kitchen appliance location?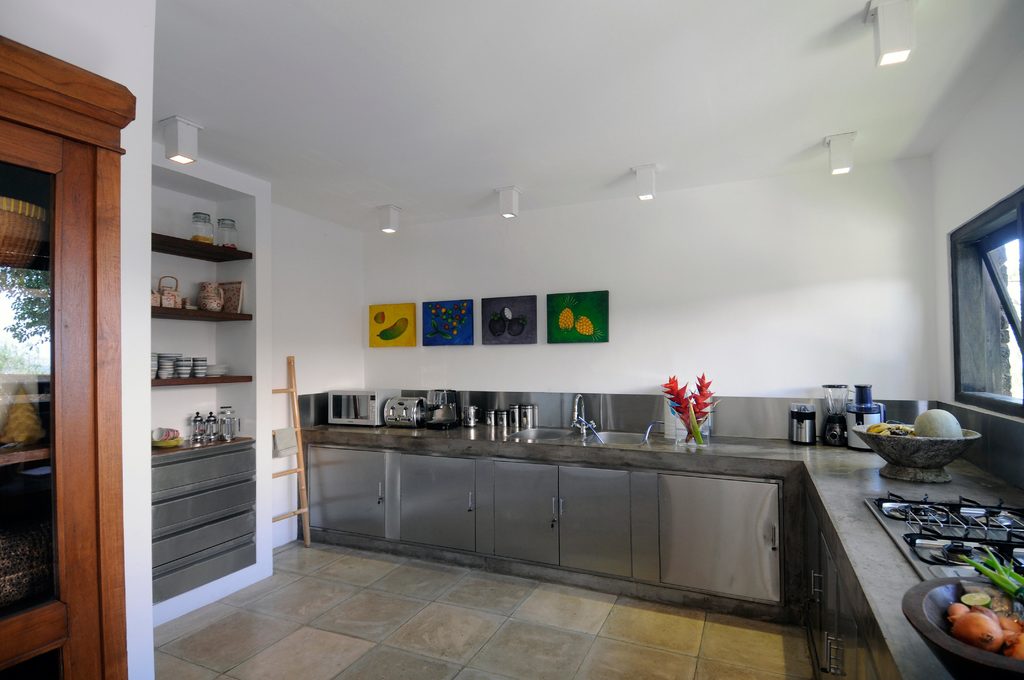
bbox=[386, 400, 440, 423]
